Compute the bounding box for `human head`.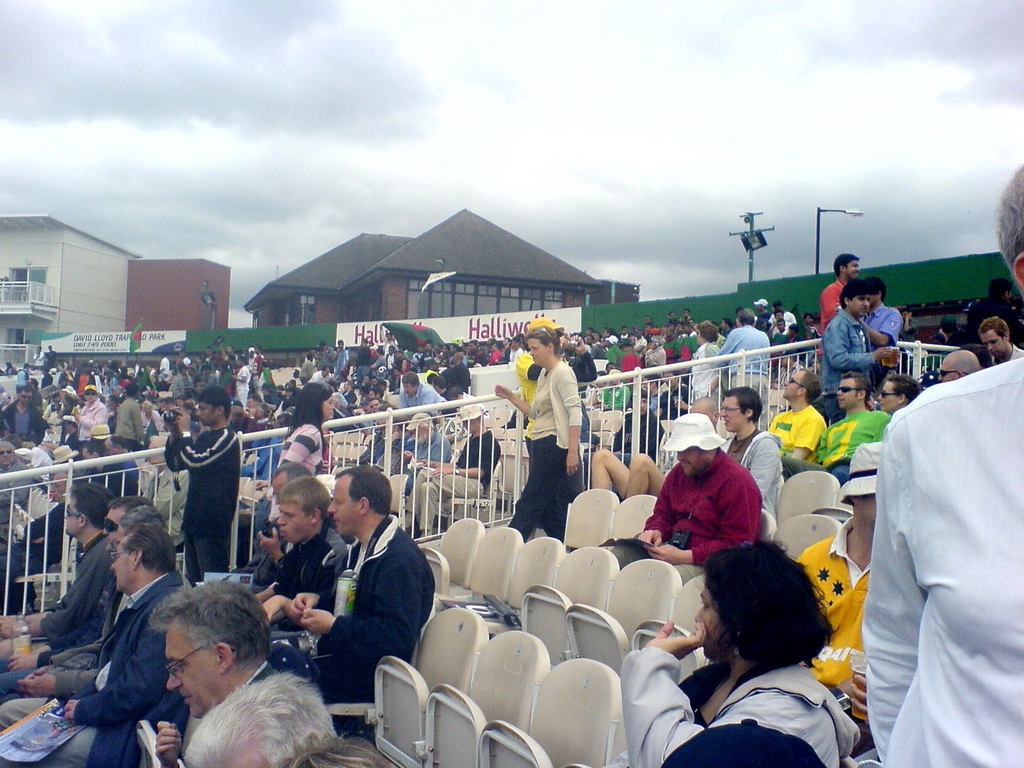
x1=981 y1=319 x2=1011 y2=360.
